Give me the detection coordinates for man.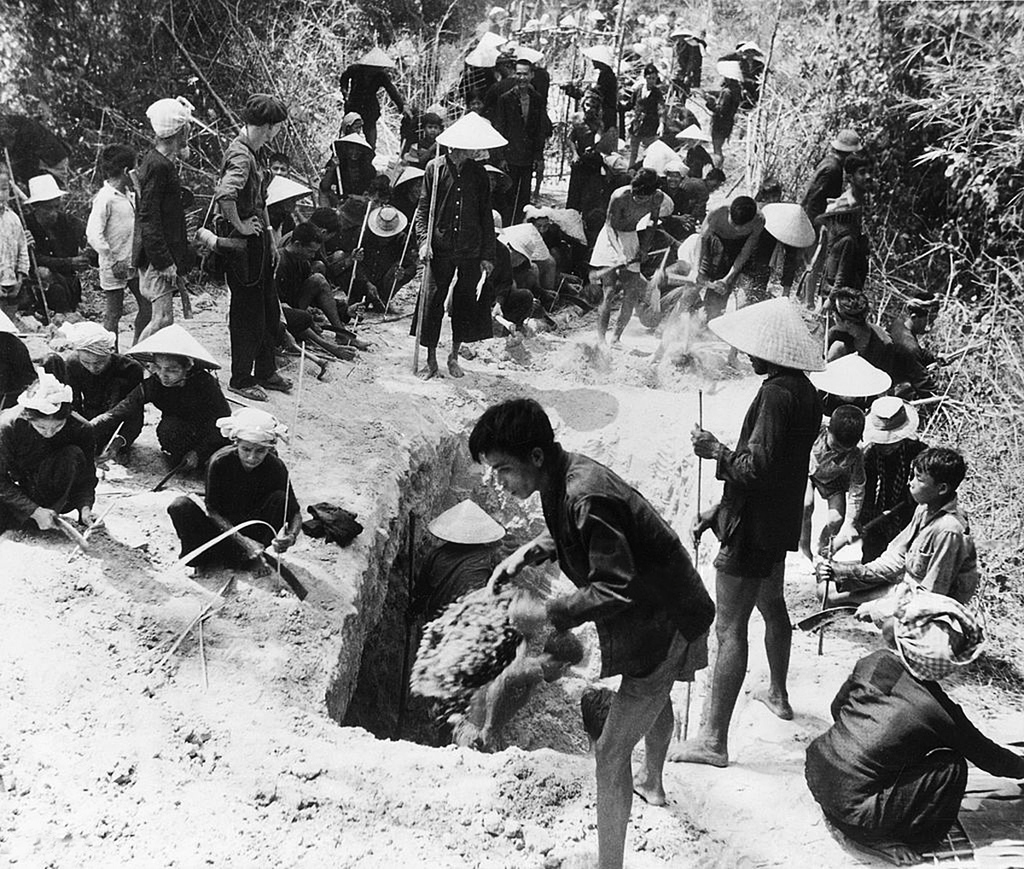
[x1=468, y1=394, x2=736, y2=868].
